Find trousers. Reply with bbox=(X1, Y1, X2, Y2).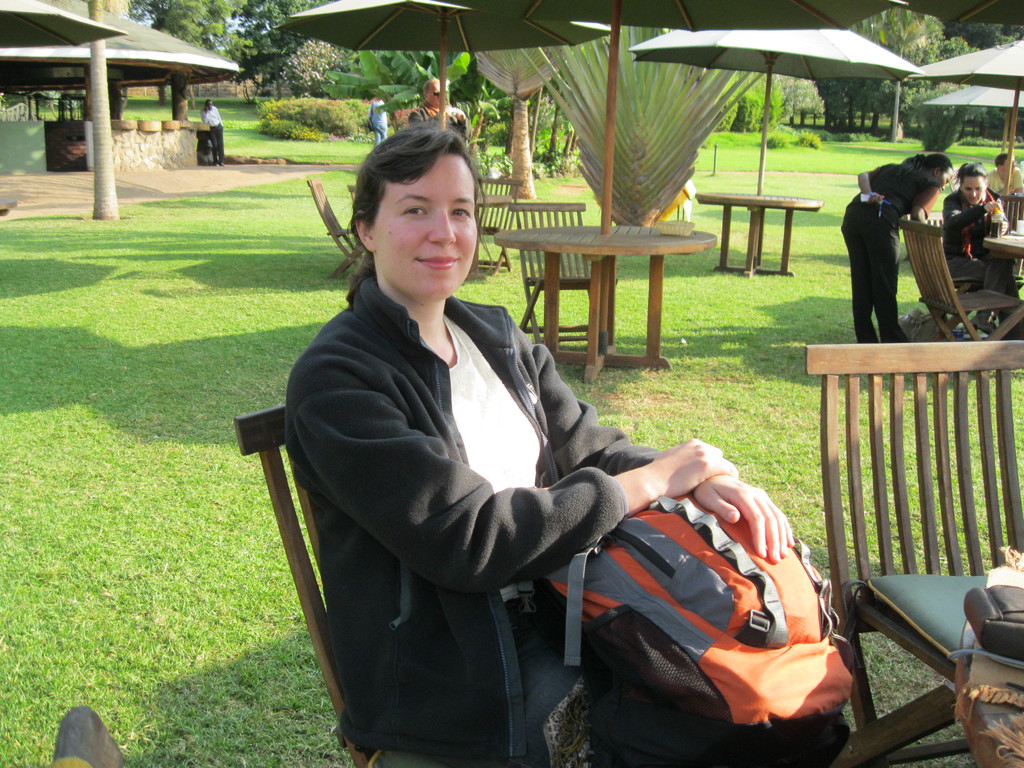
bbox=(840, 212, 893, 340).
